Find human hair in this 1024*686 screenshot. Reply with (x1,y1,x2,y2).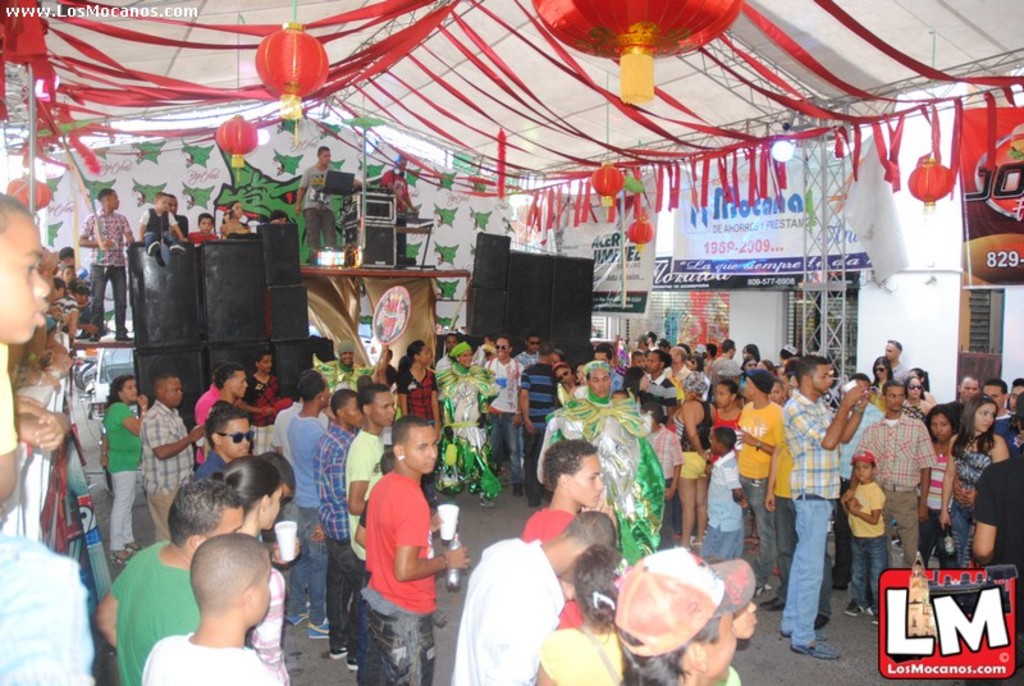
(189,530,265,612).
